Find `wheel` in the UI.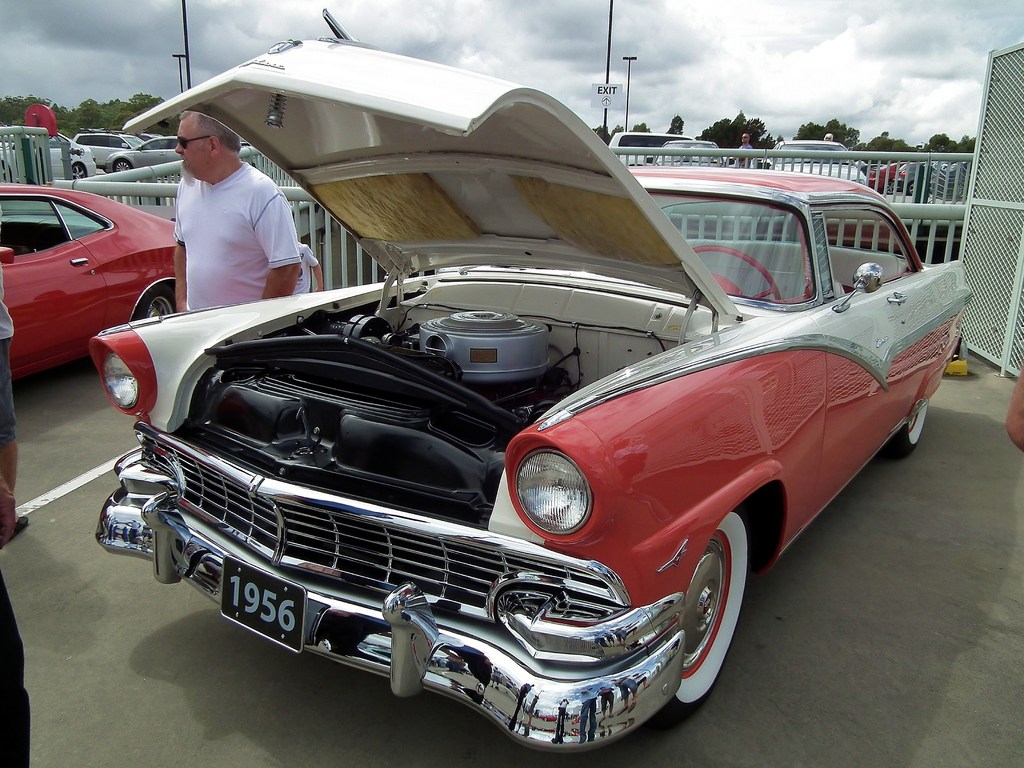
UI element at crop(100, 169, 111, 175).
